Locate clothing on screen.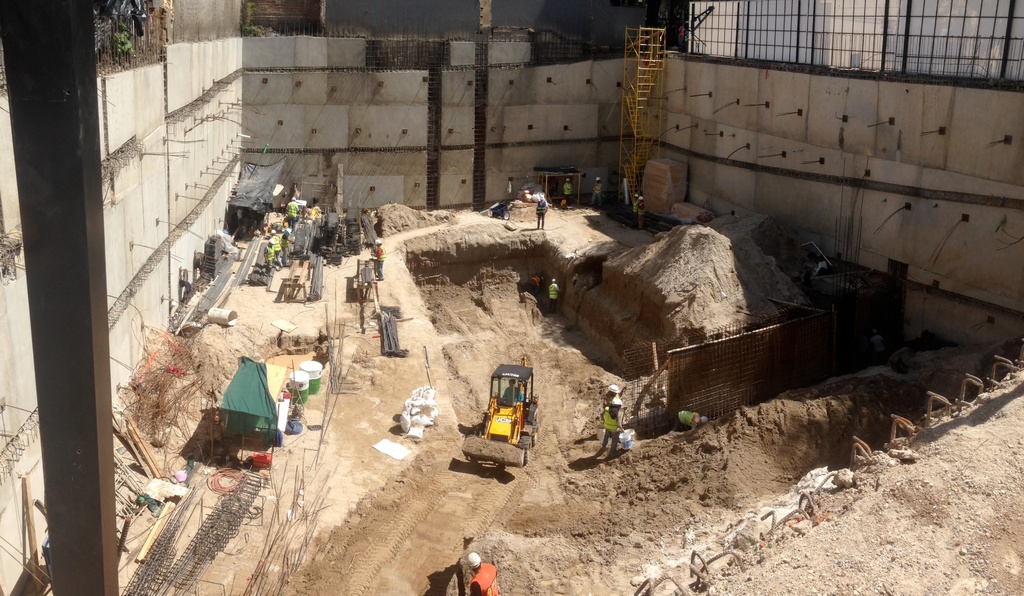
On screen at region(534, 200, 547, 229).
